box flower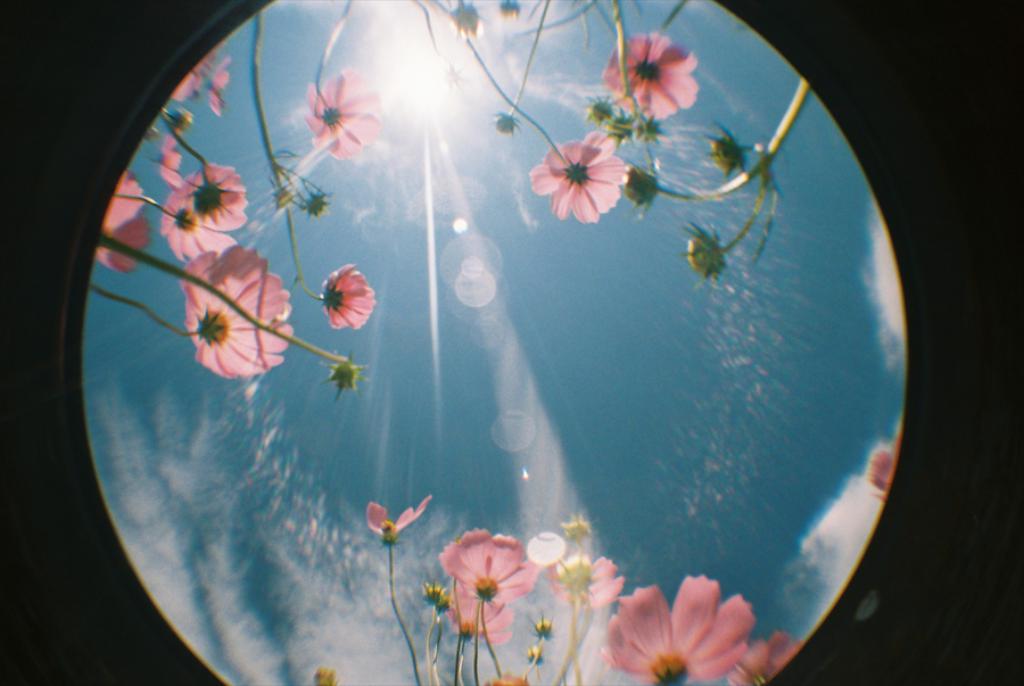
BBox(315, 354, 391, 399)
